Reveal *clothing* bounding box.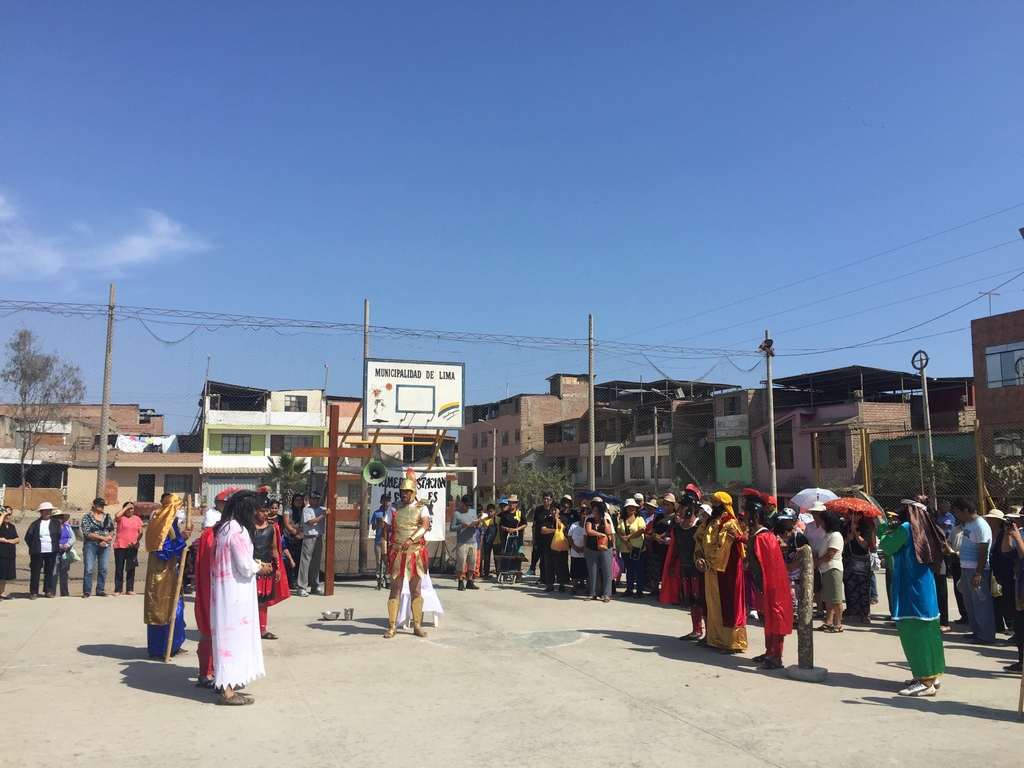
Revealed: crop(463, 526, 480, 577).
